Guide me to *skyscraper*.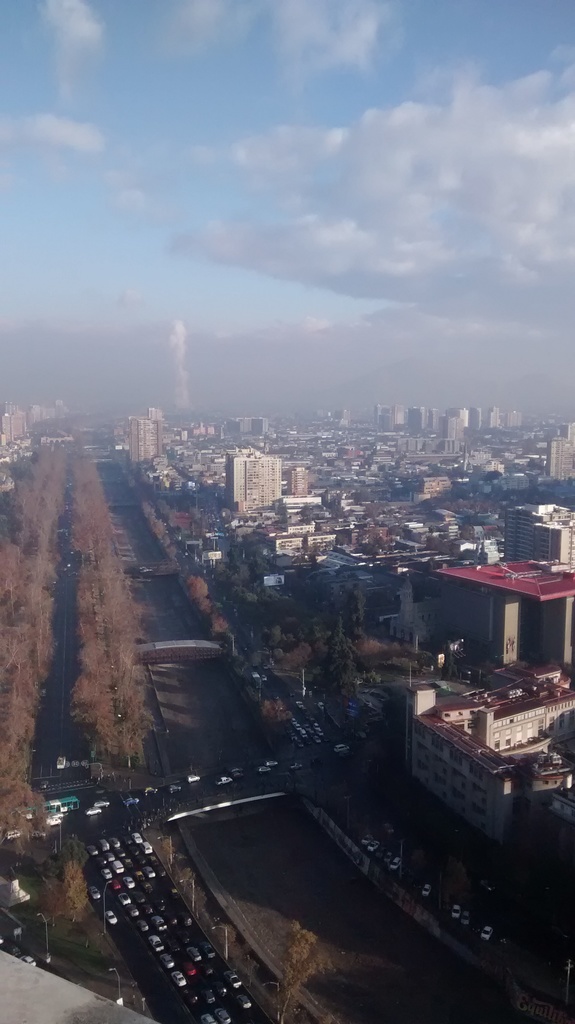
Guidance: <box>409,400,423,445</box>.
